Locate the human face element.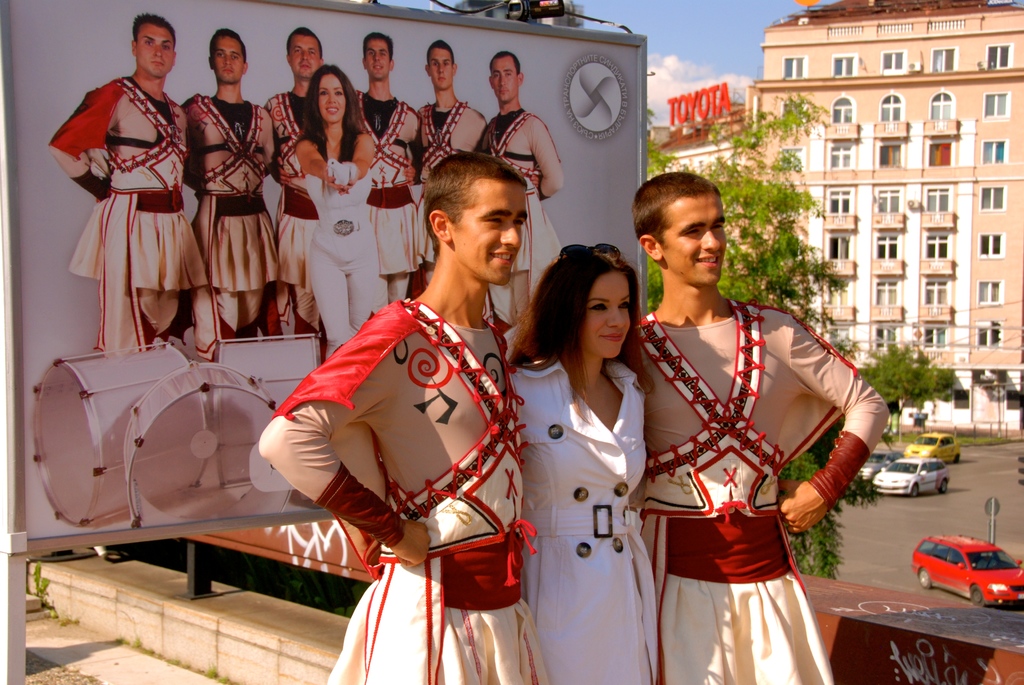
Element bbox: bbox=(492, 56, 518, 101).
